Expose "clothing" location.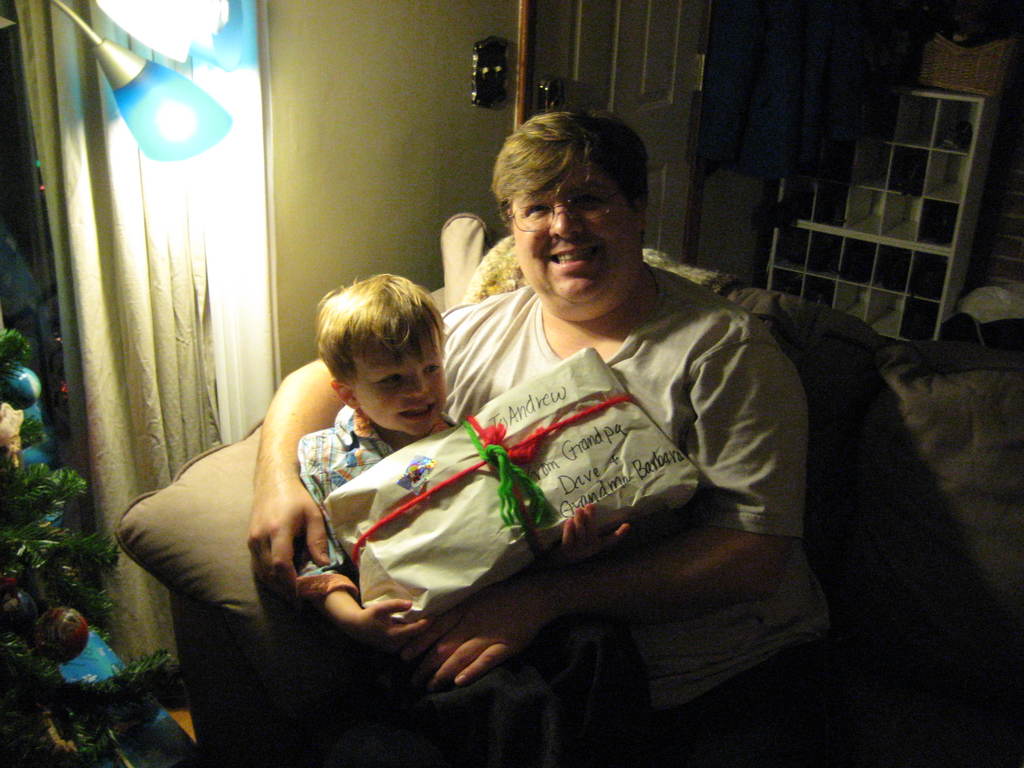
Exposed at l=410, t=208, r=827, b=733.
